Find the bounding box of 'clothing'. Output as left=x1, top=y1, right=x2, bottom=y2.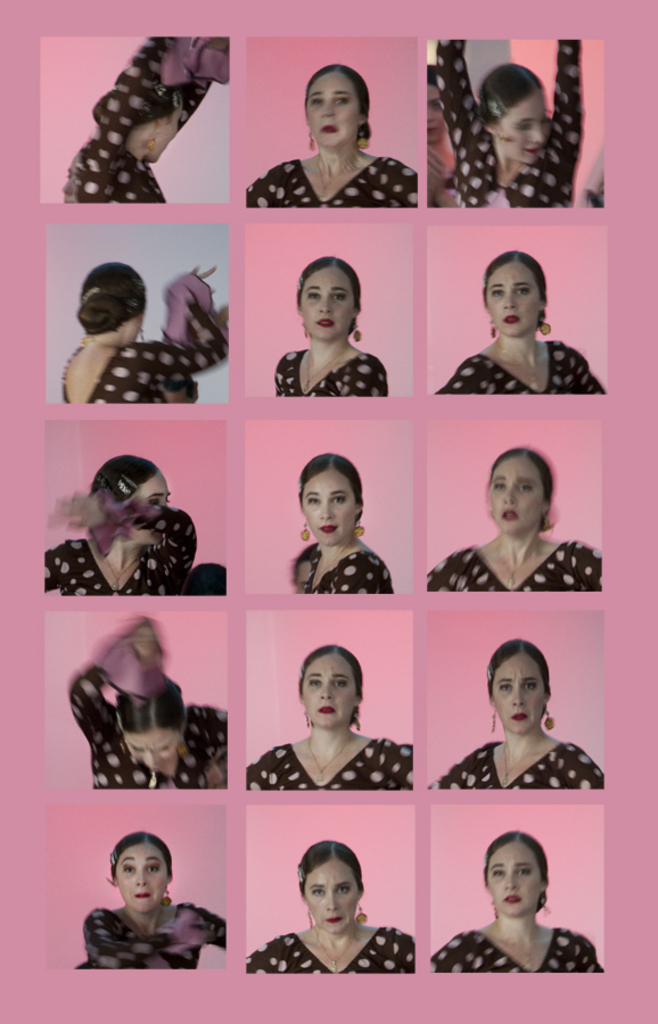
left=77, top=38, right=212, bottom=201.
